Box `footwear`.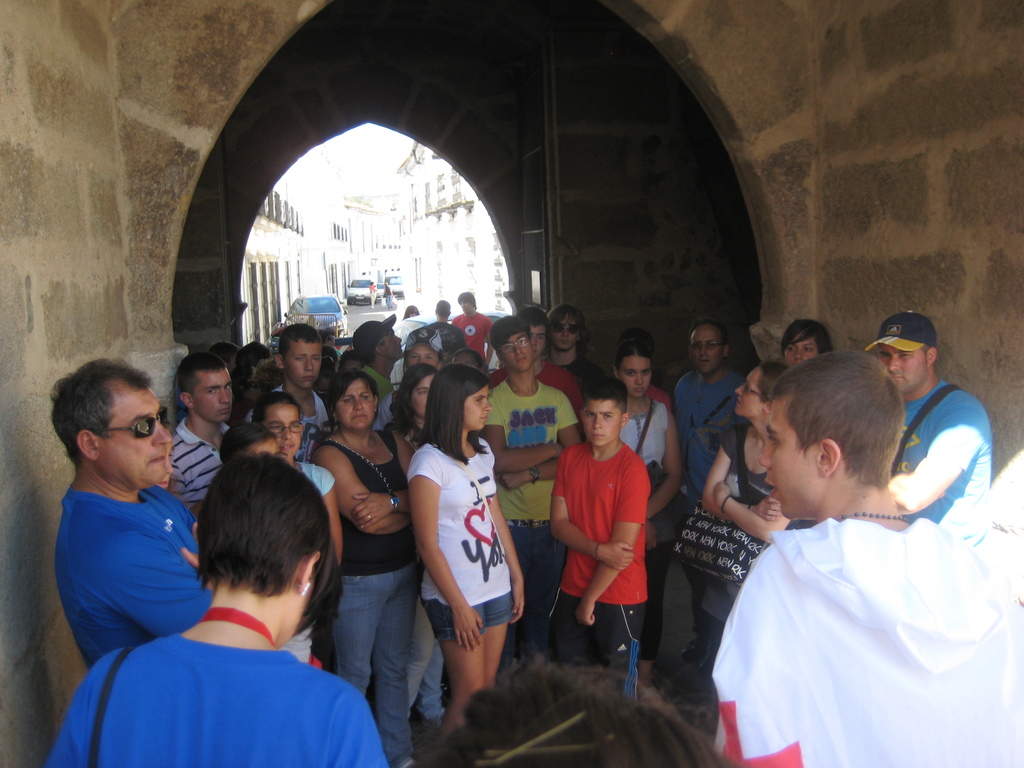
682/637/705/666.
